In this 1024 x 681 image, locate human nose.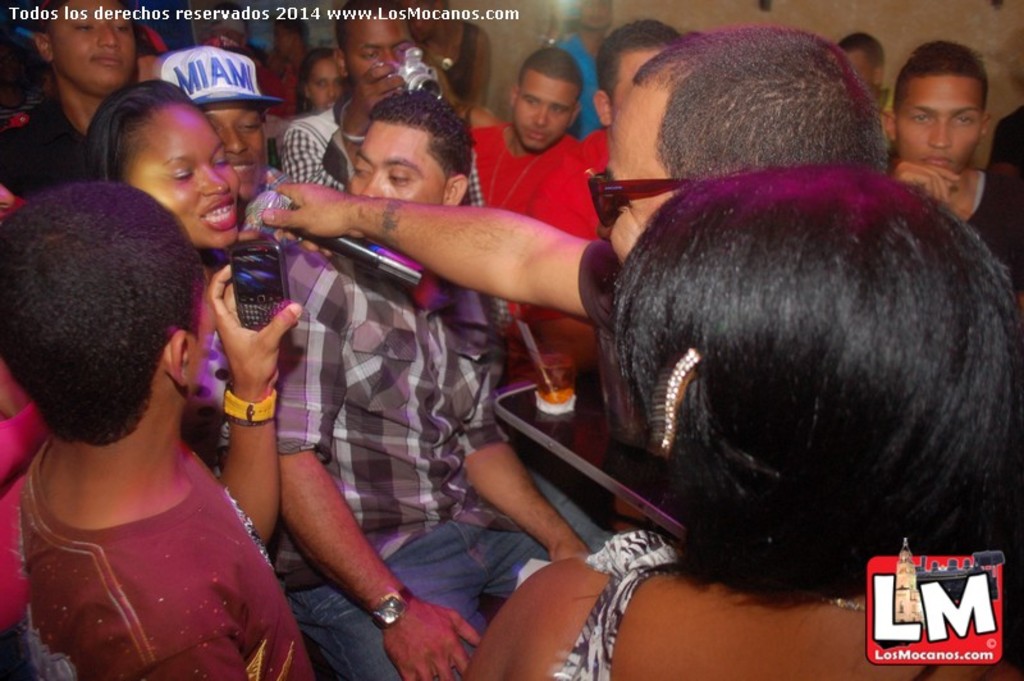
Bounding box: [594,209,613,246].
